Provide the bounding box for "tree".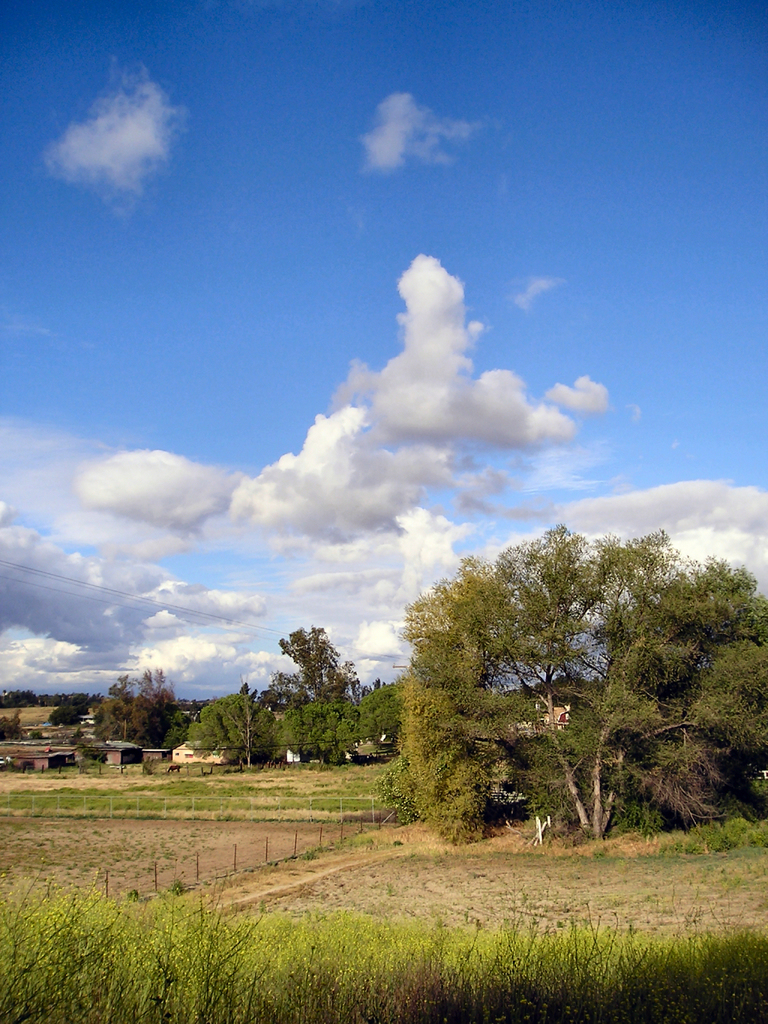
box=[69, 652, 204, 789].
